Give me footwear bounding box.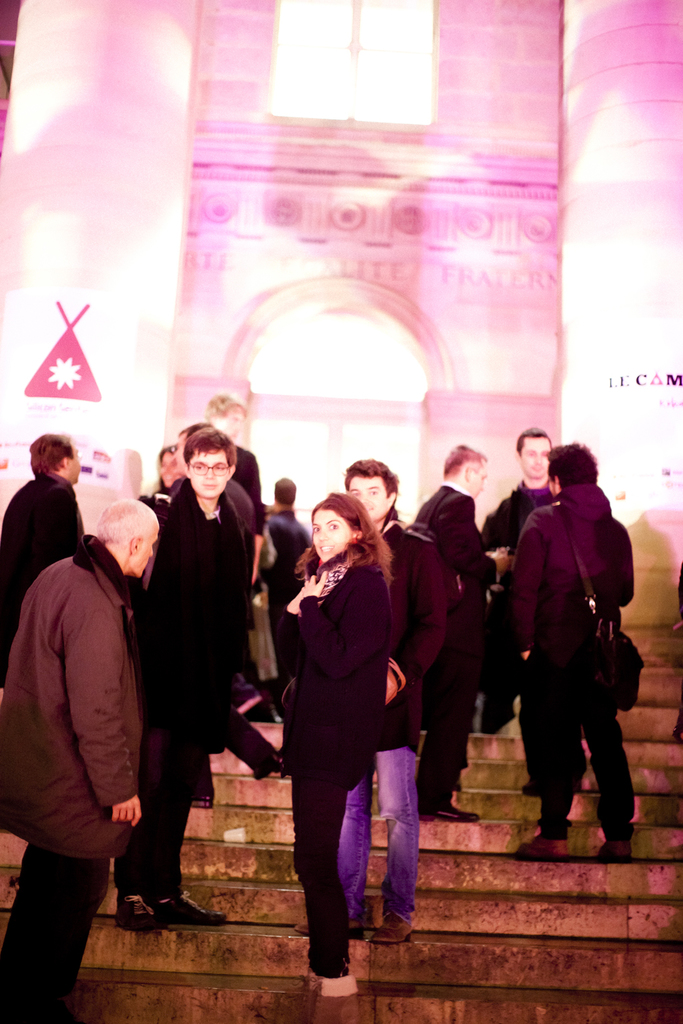
detection(440, 805, 482, 823).
